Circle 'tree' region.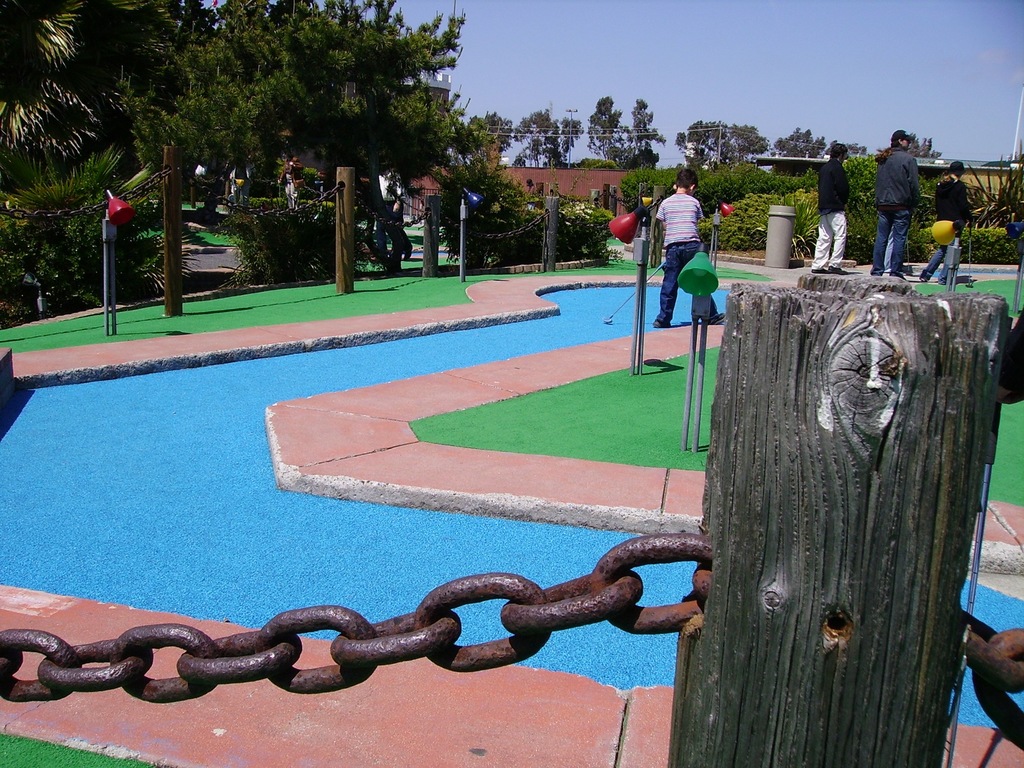
Region: rect(509, 104, 574, 172).
